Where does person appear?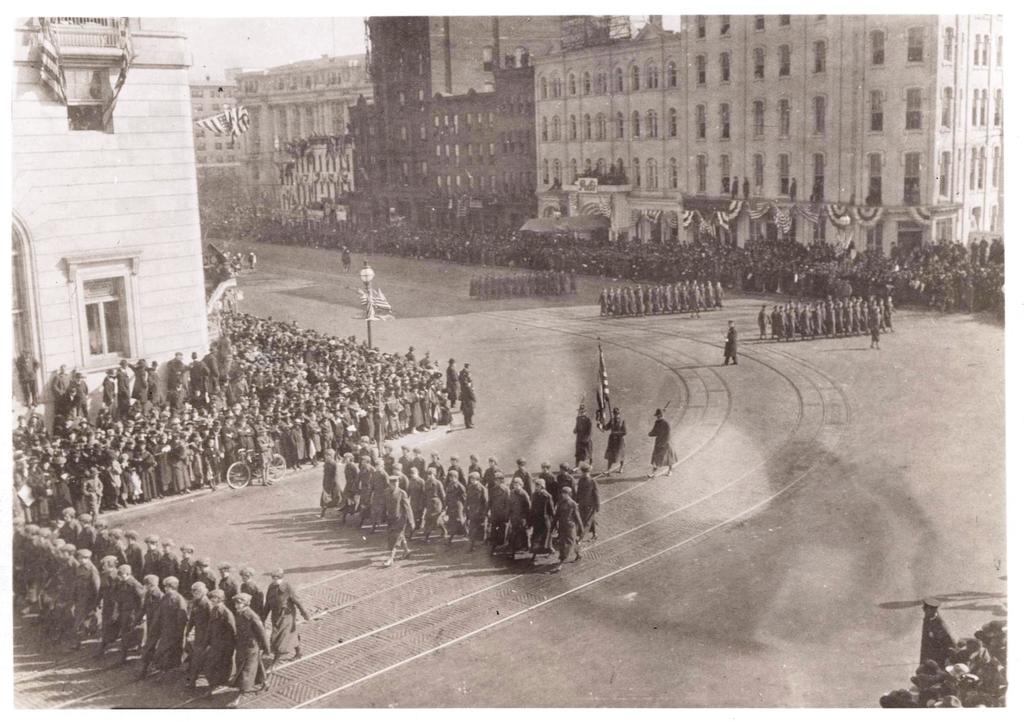
Appears at {"left": 596, "top": 408, "right": 630, "bottom": 472}.
